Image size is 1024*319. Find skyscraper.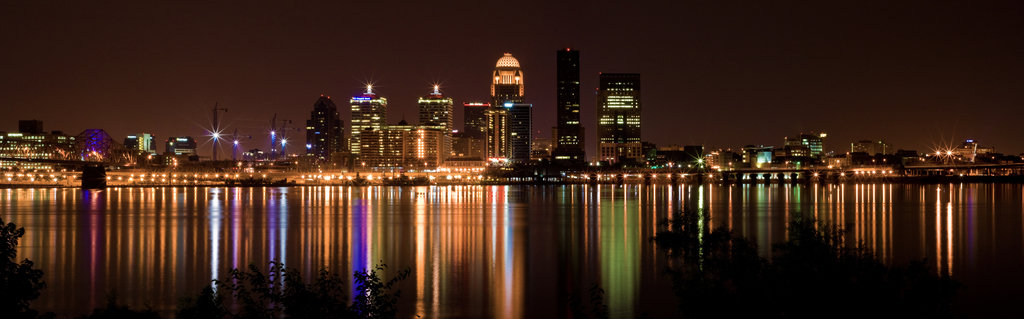
bbox=[598, 57, 655, 158].
